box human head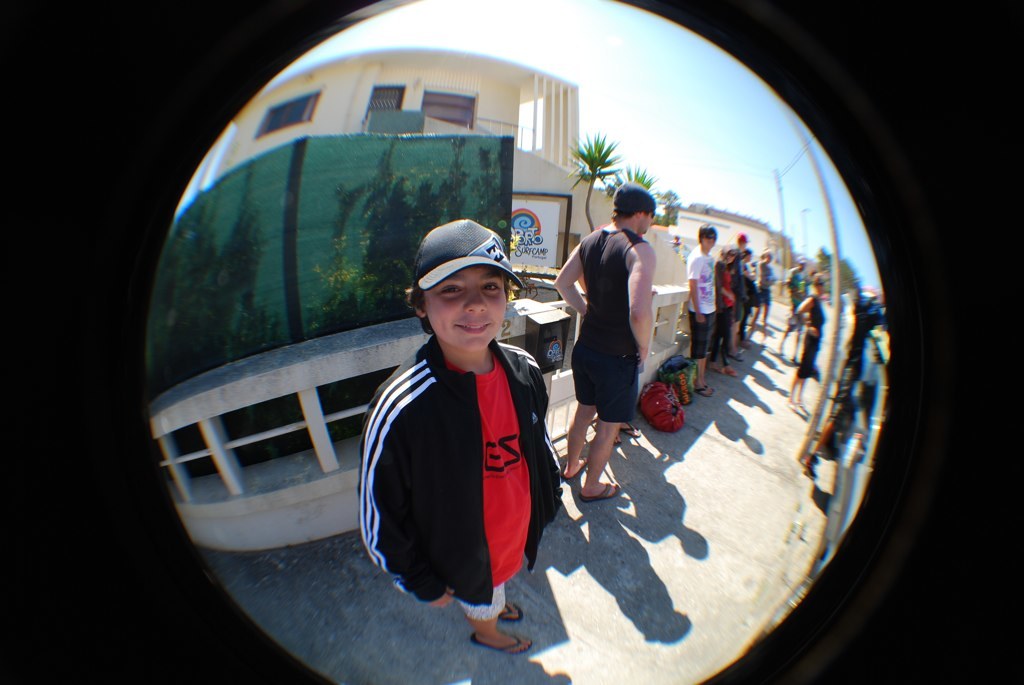
413 222 528 364
